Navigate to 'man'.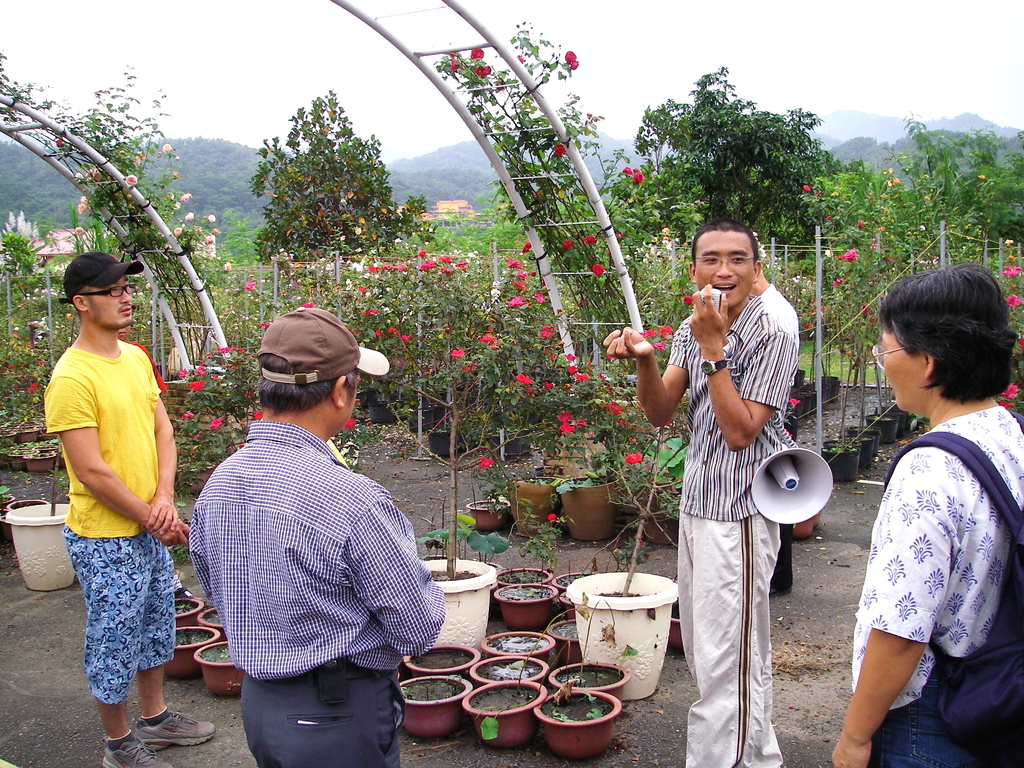
Navigation target: left=600, top=232, right=802, bottom=767.
